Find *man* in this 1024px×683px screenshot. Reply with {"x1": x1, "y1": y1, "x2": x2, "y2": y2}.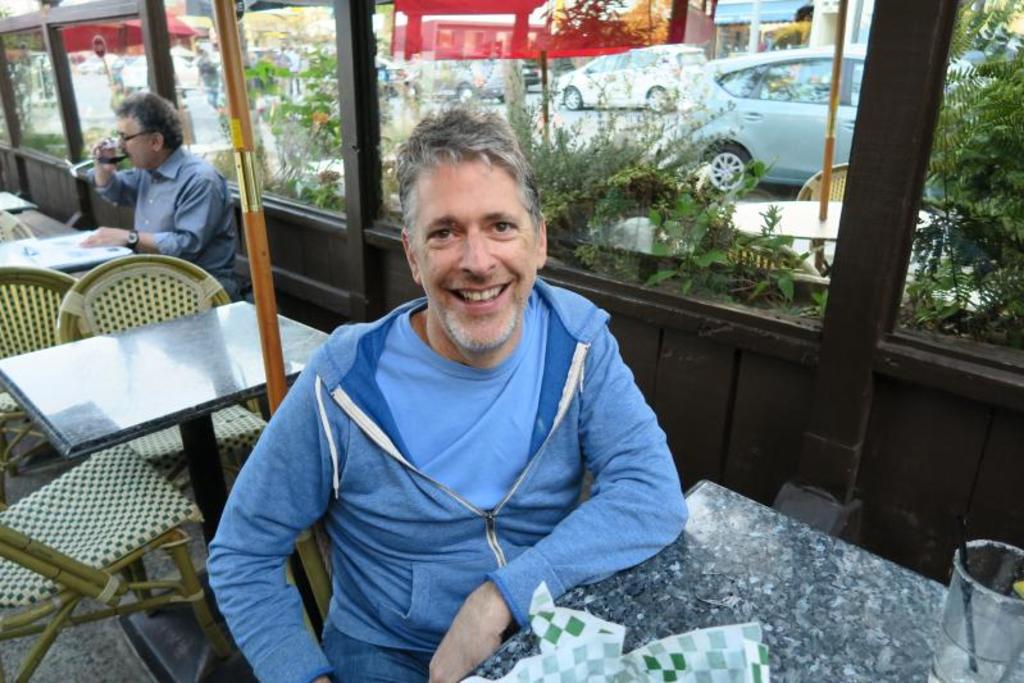
{"x1": 78, "y1": 90, "x2": 245, "y2": 309}.
